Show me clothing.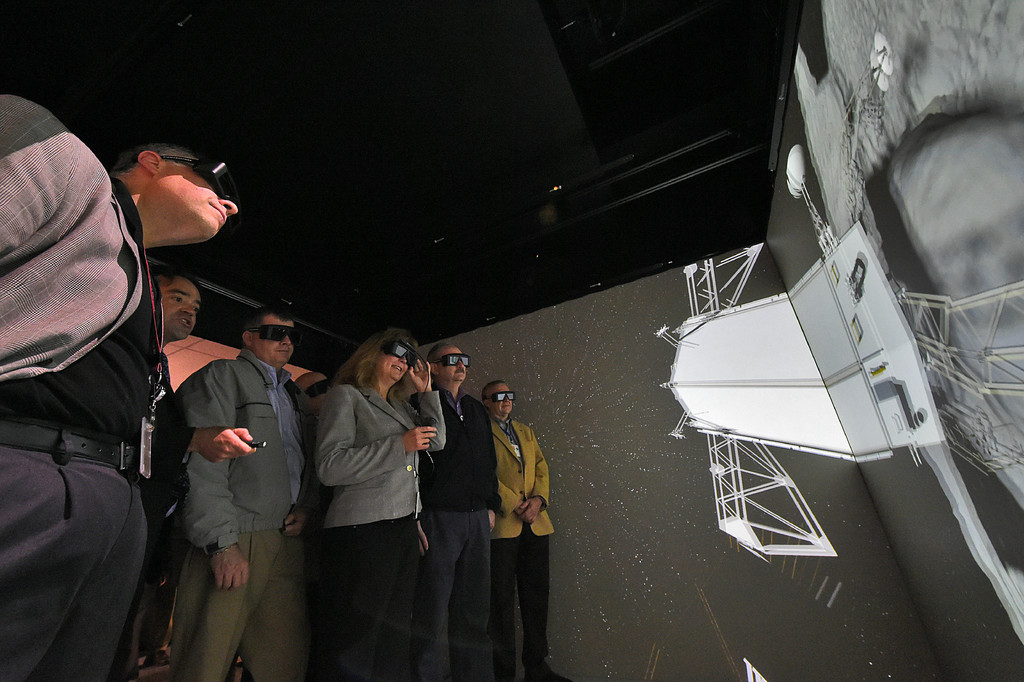
clothing is here: pyautogui.locateOnScreen(407, 385, 493, 679).
